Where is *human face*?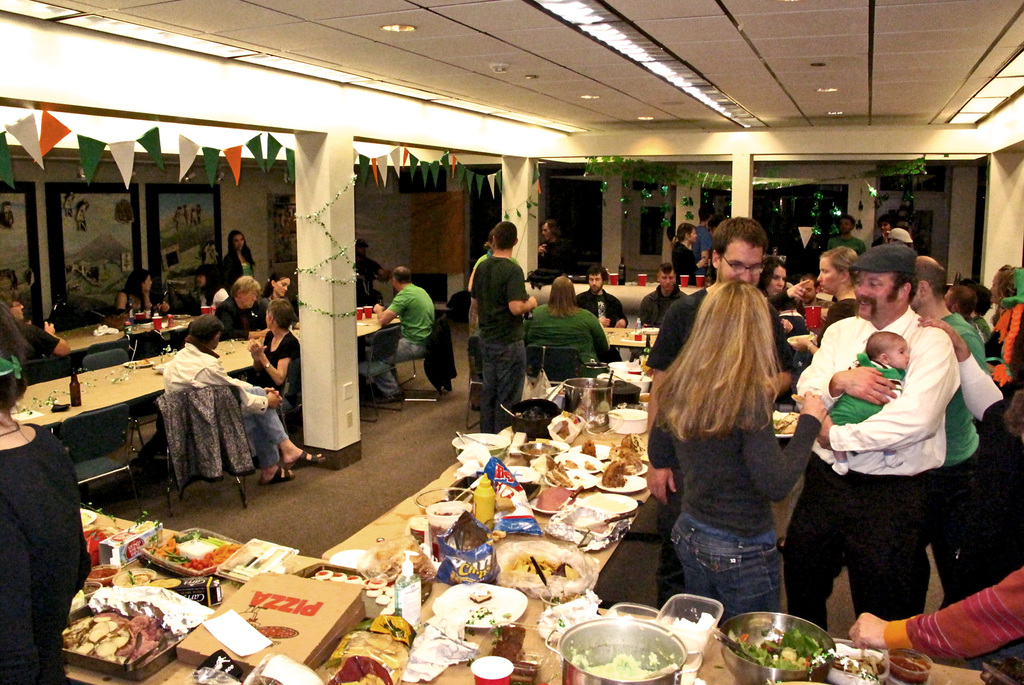
{"left": 806, "top": 280, "right": 816, "bottom": 304}.
